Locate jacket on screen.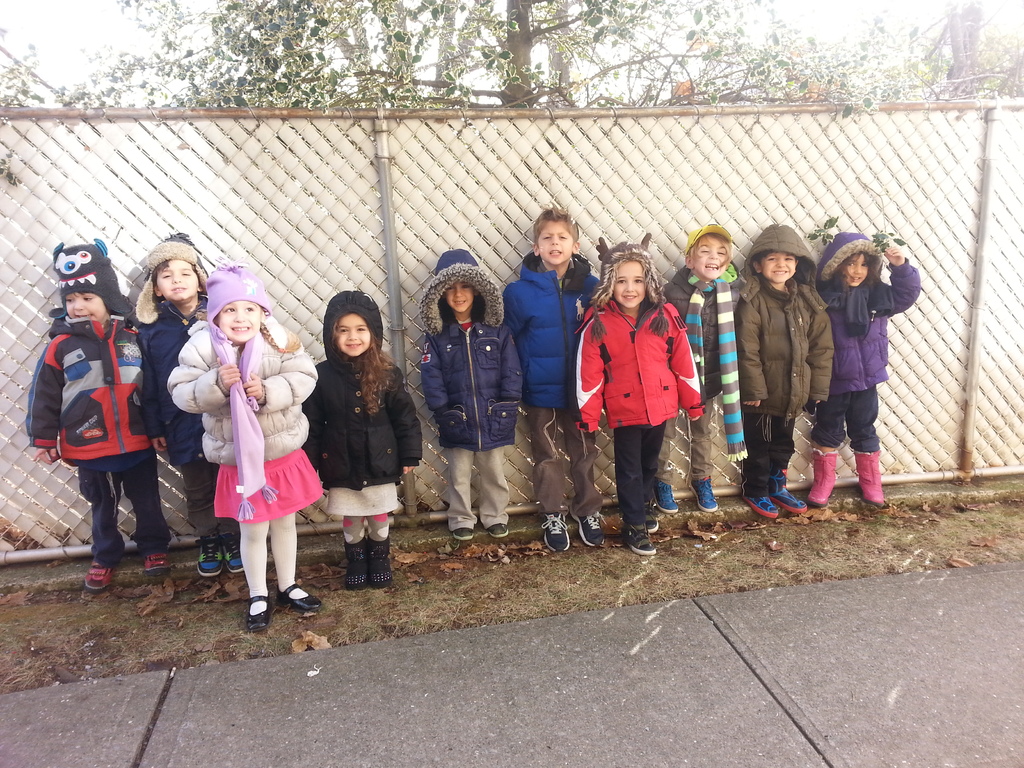
On screen at {"x1": 660, "y1": 264, "x2": 749, "y2": 408}.
